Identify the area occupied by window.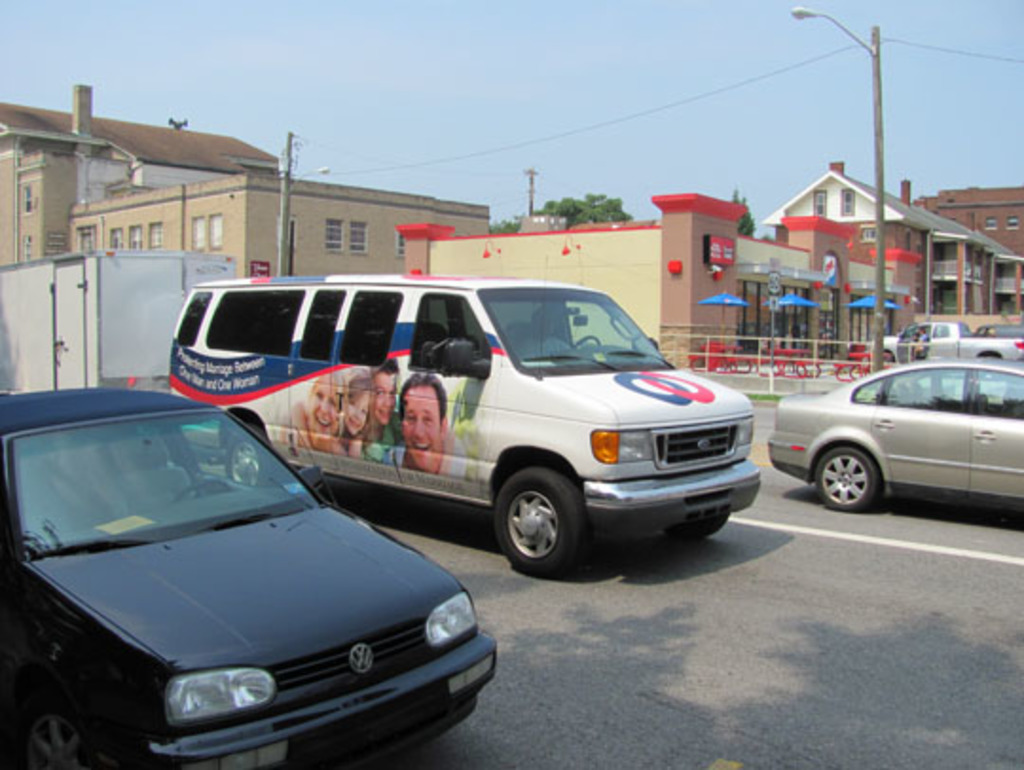
Area: [x1=349, y1=218, x2=362, y2=258].
